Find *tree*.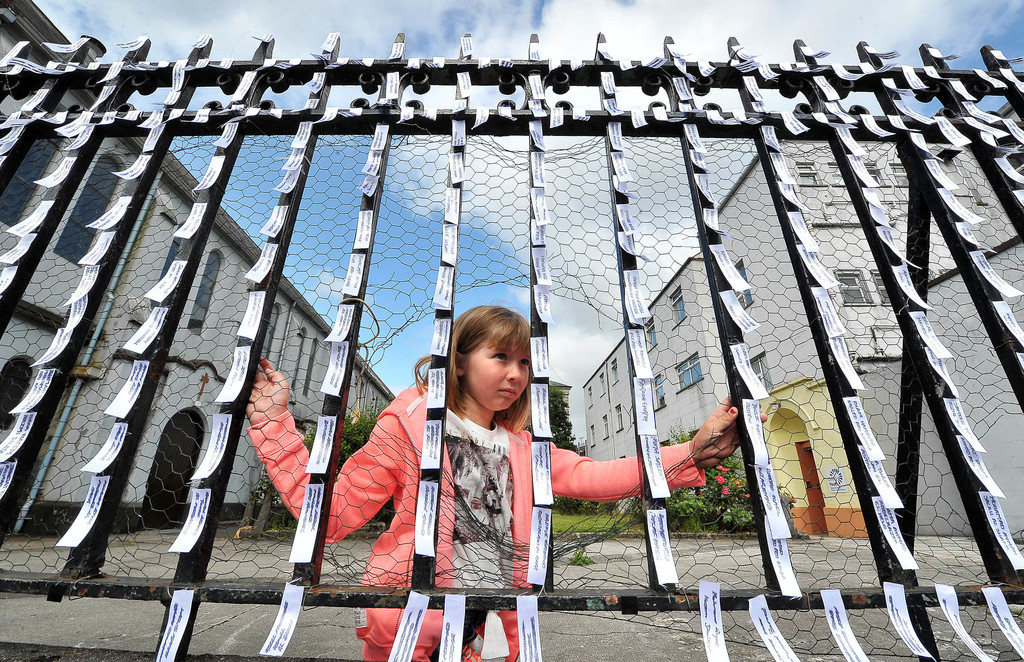
crop(230, 383, 413, 551).
